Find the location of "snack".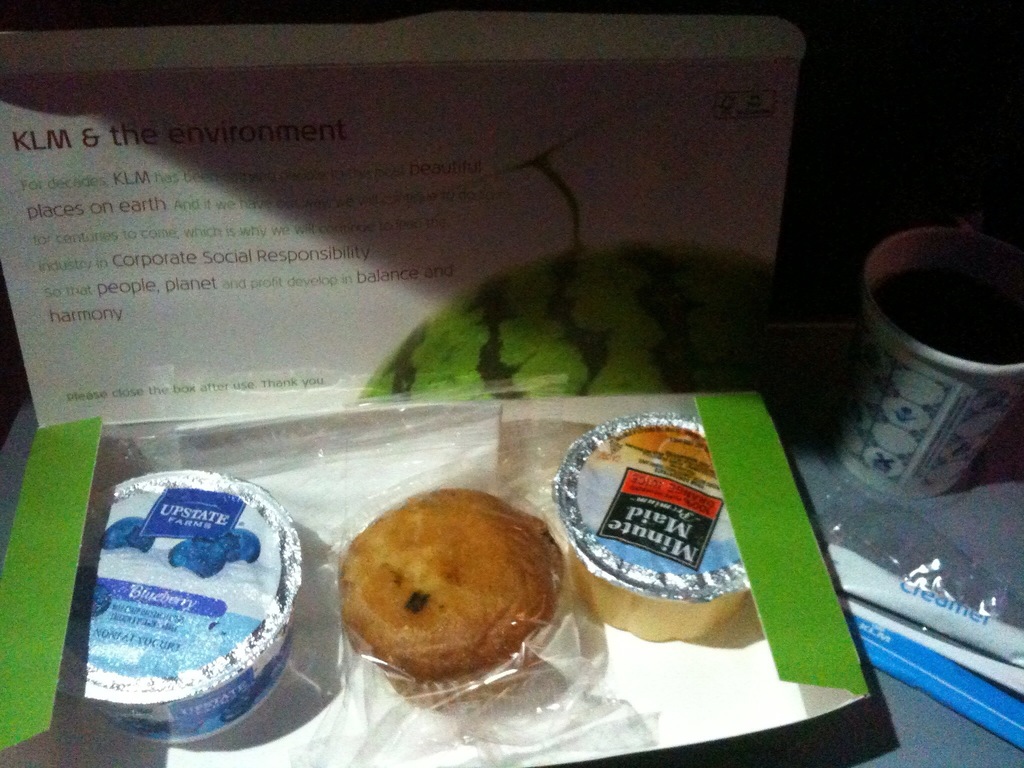
Location: <box>333,501,572,711</box>.
